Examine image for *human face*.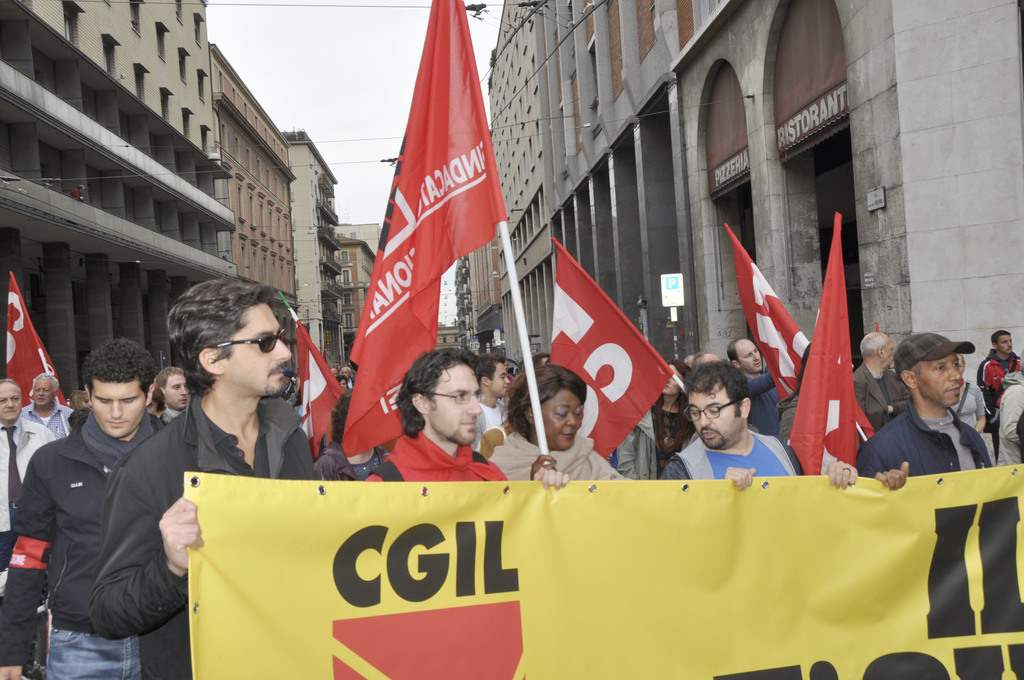
Examination result: (left=90, top=380, right=147, bottom=437).
